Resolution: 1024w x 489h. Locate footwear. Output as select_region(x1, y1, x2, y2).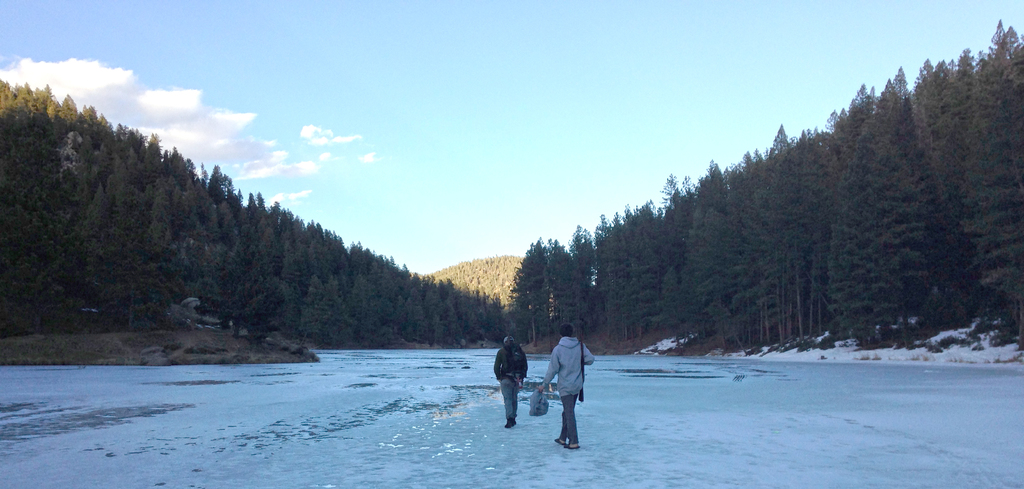
select_region(509, 413, 518, 428).
